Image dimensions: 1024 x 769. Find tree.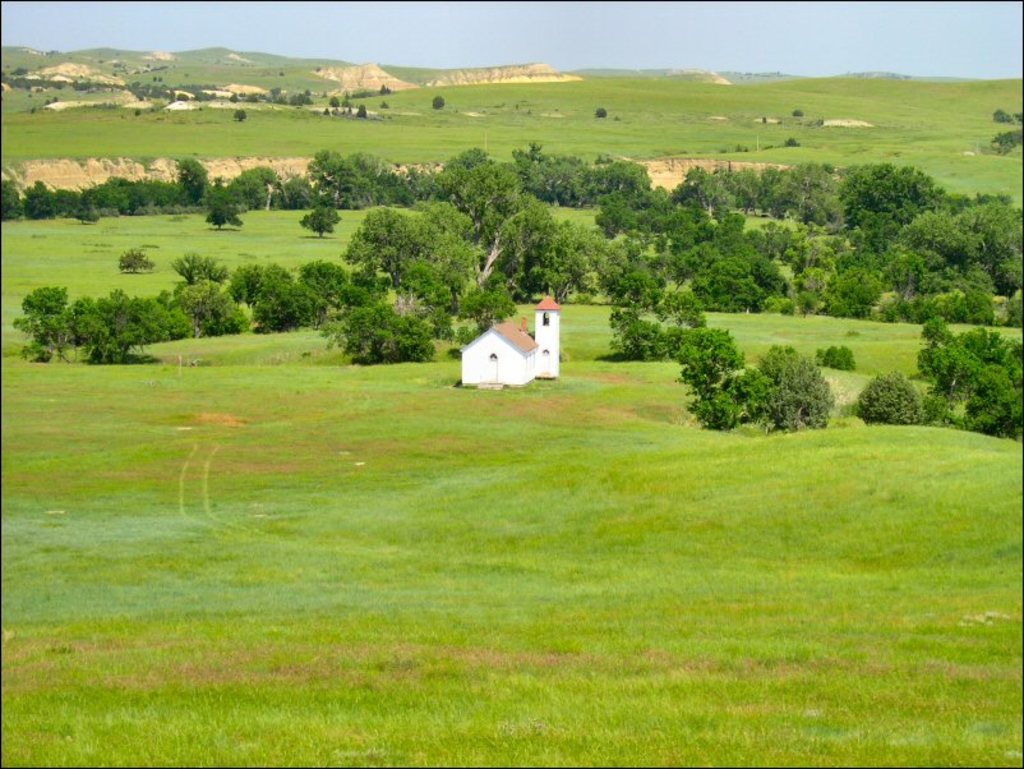
BBox(426, 92, 447, 112).
